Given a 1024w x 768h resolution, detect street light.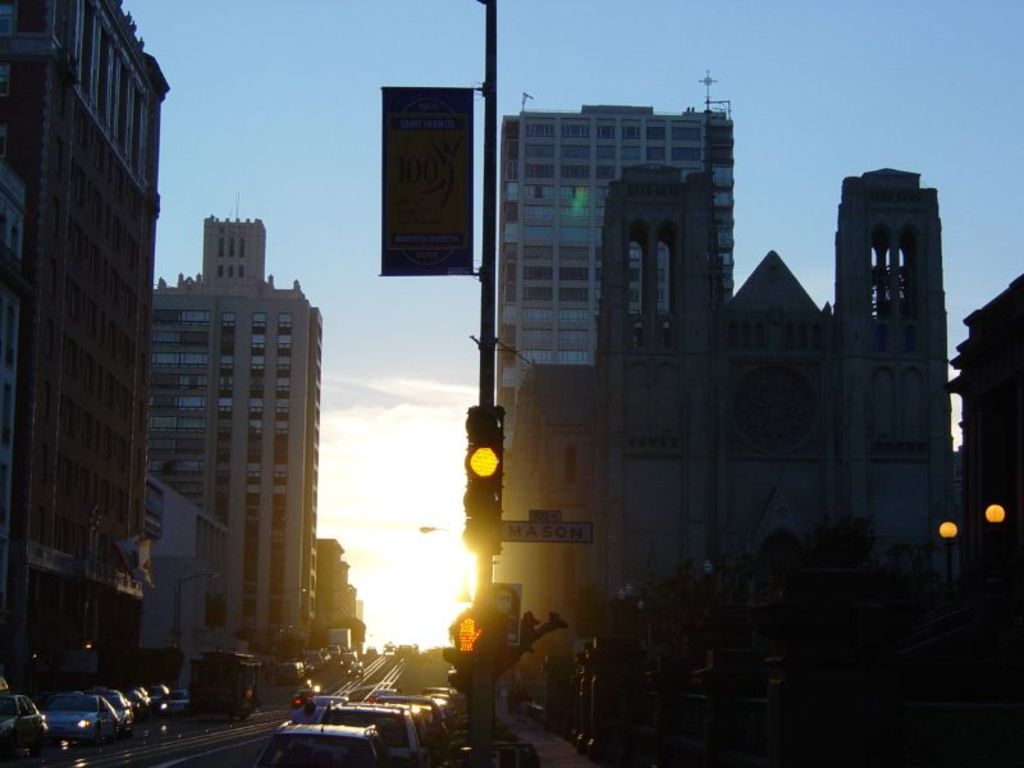
(983, 504, 1007, 582).
